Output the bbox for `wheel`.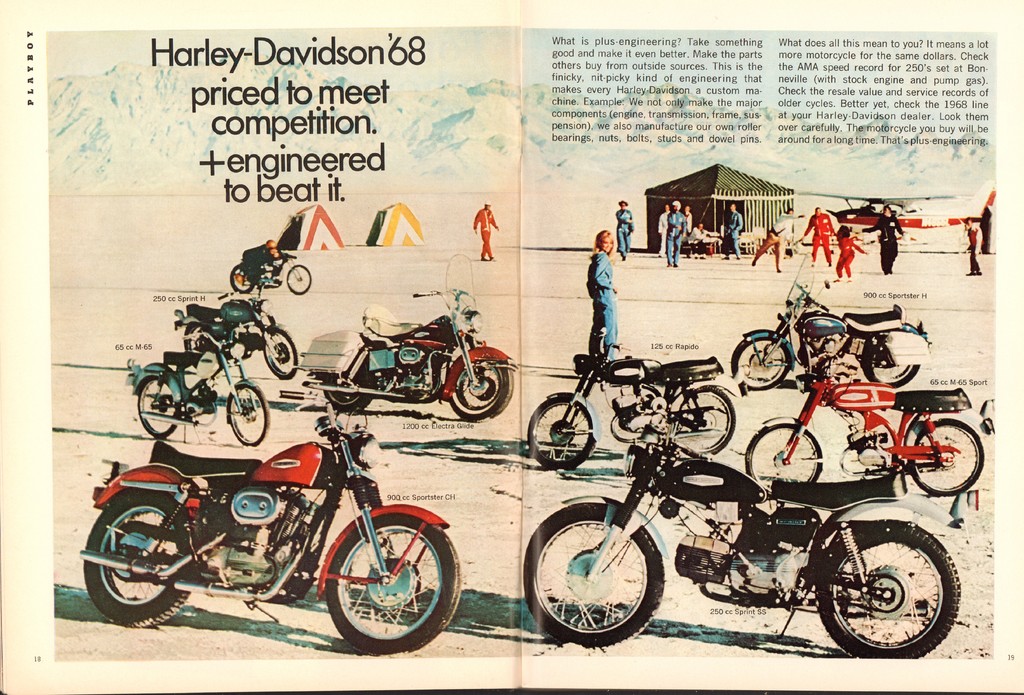
box=[529, 397, 596, 471].
